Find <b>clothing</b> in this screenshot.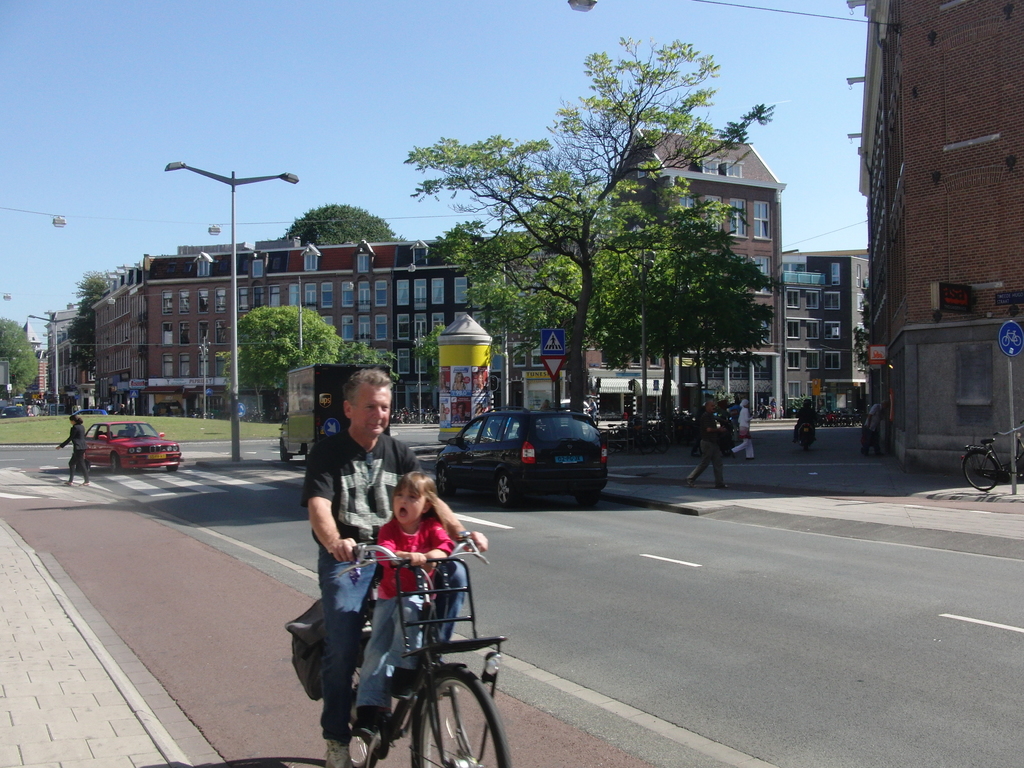
The bounding box for <b>clothing</b> is BBox(364, 506, 448, 712).
